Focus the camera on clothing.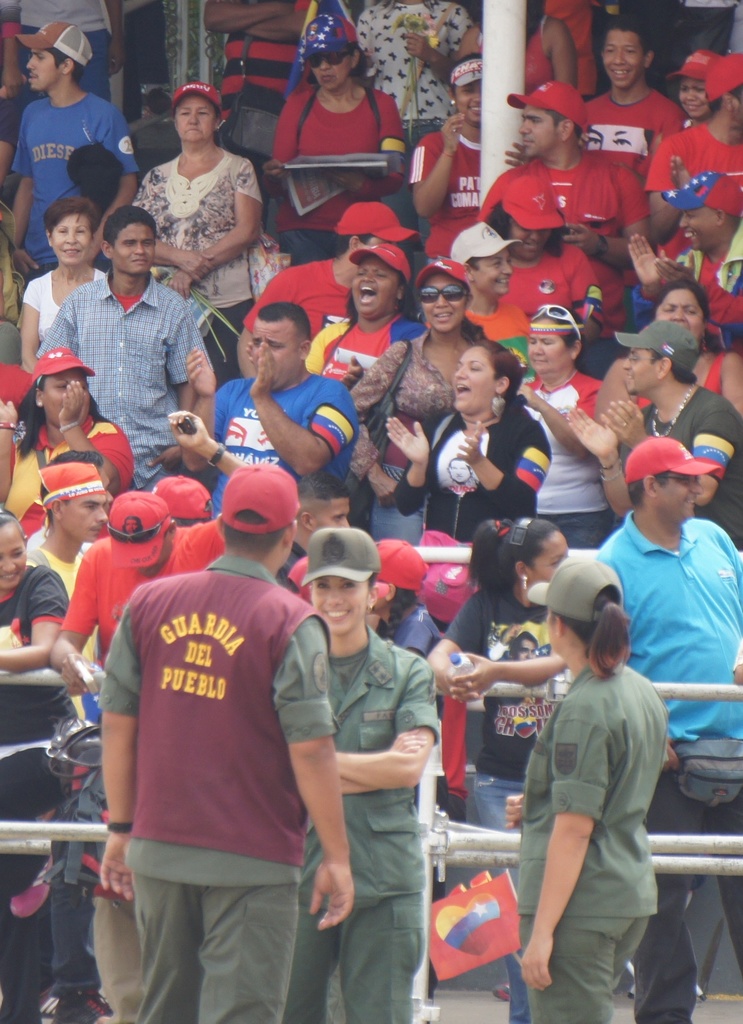
Focus region: pyautogui.locateOnScreen(246, 252, 349, 353).
